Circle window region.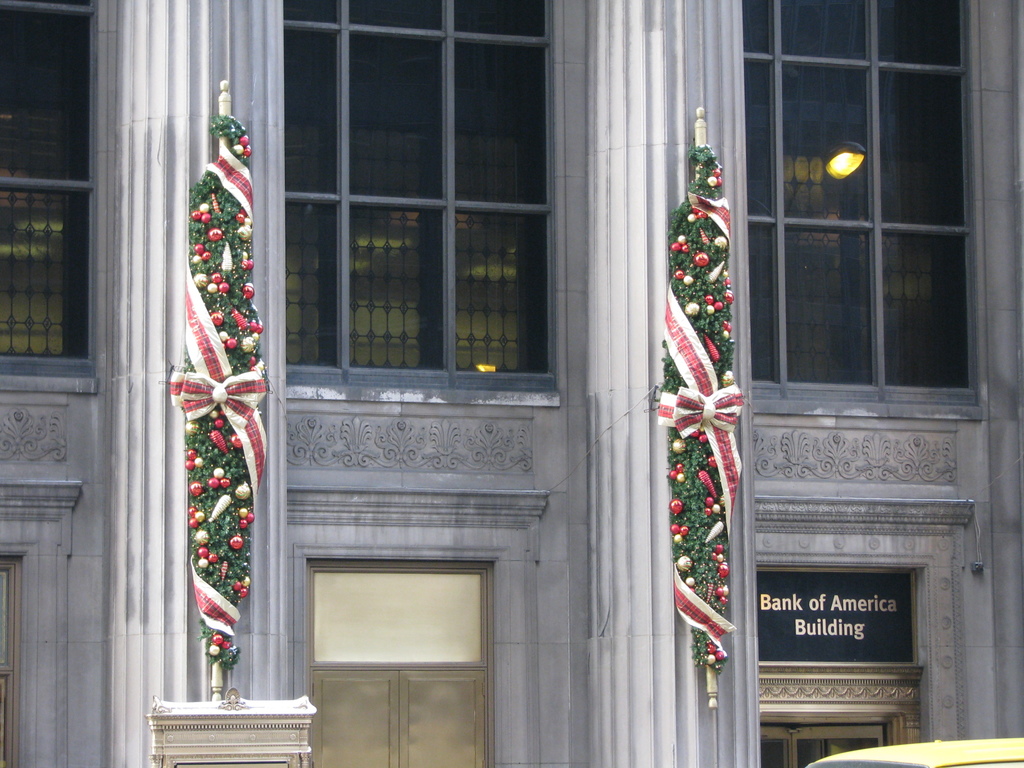
Region: bbox(0, 0, 102, 379).
